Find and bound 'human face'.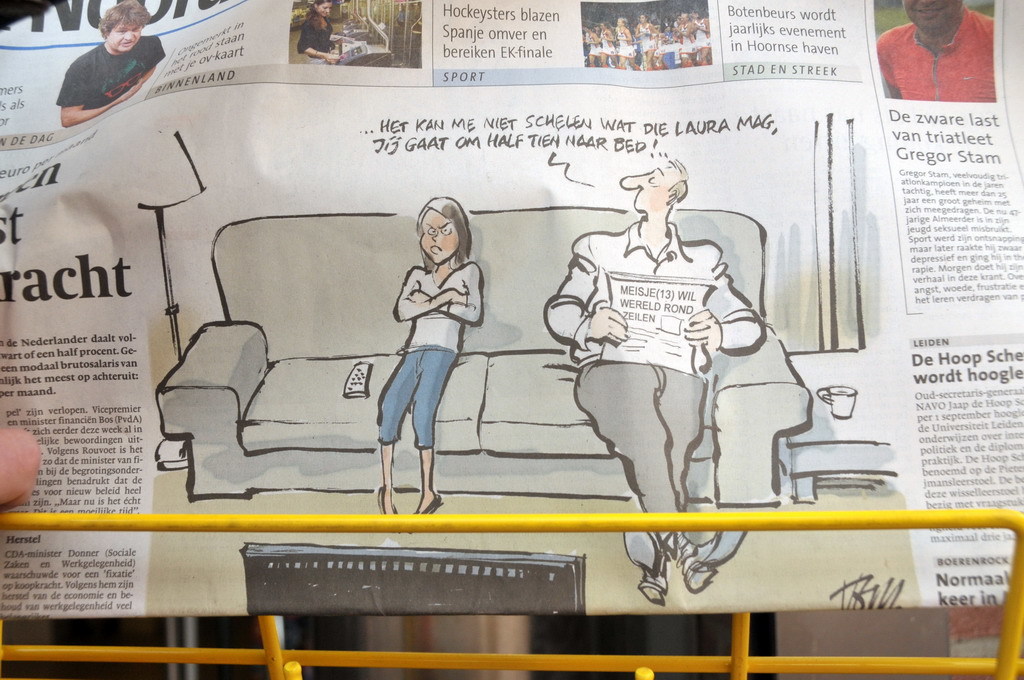
Bound: 110, 21, 134, 50.
